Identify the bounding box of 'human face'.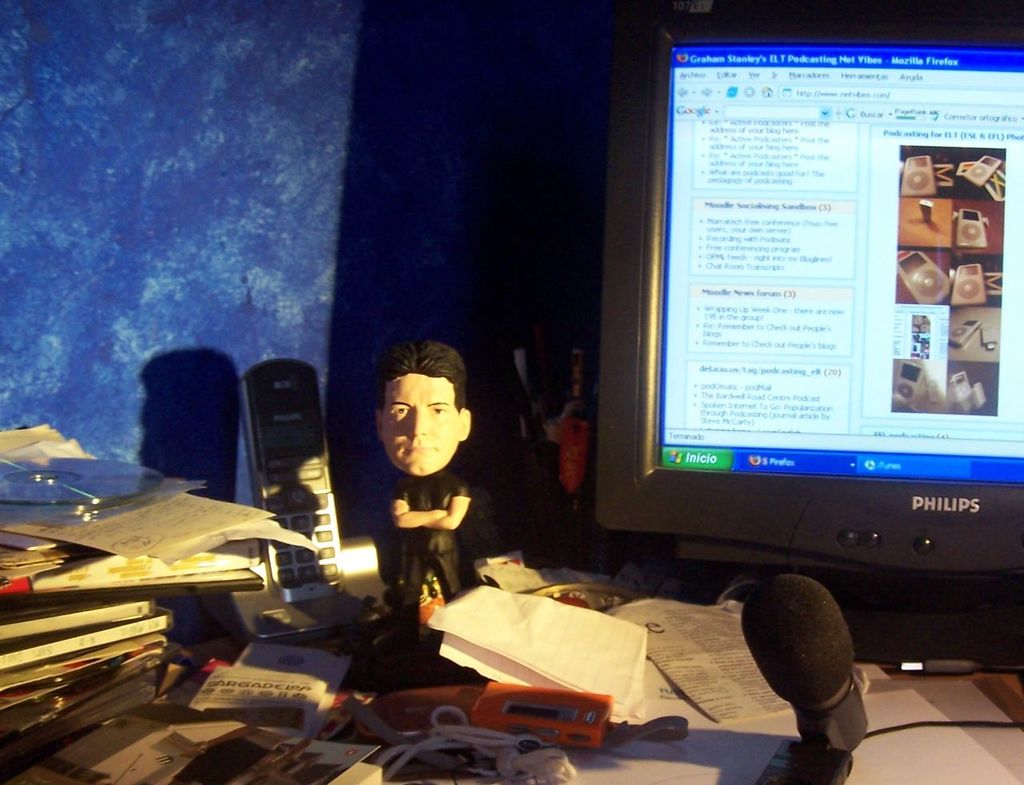
<bbox>380, 374, 461, 472</bbox>.
